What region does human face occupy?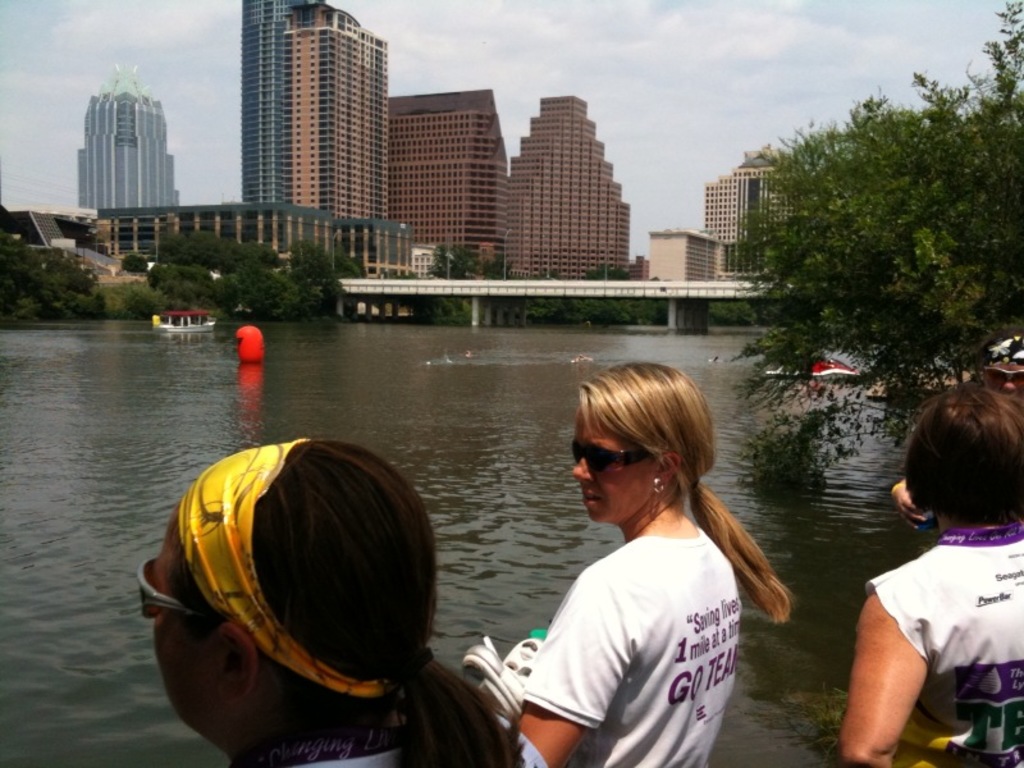
region(159, 509, 211, 727).
